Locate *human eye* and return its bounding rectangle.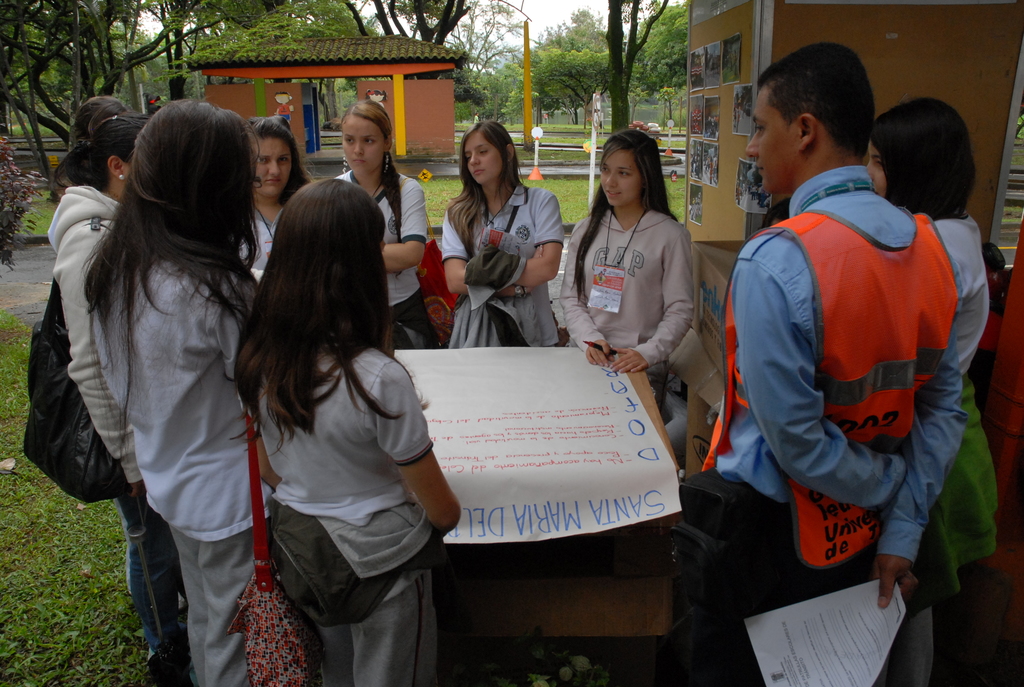
{"x1": 598, "y1": 166, "x2": 610, "y2": 175}.
